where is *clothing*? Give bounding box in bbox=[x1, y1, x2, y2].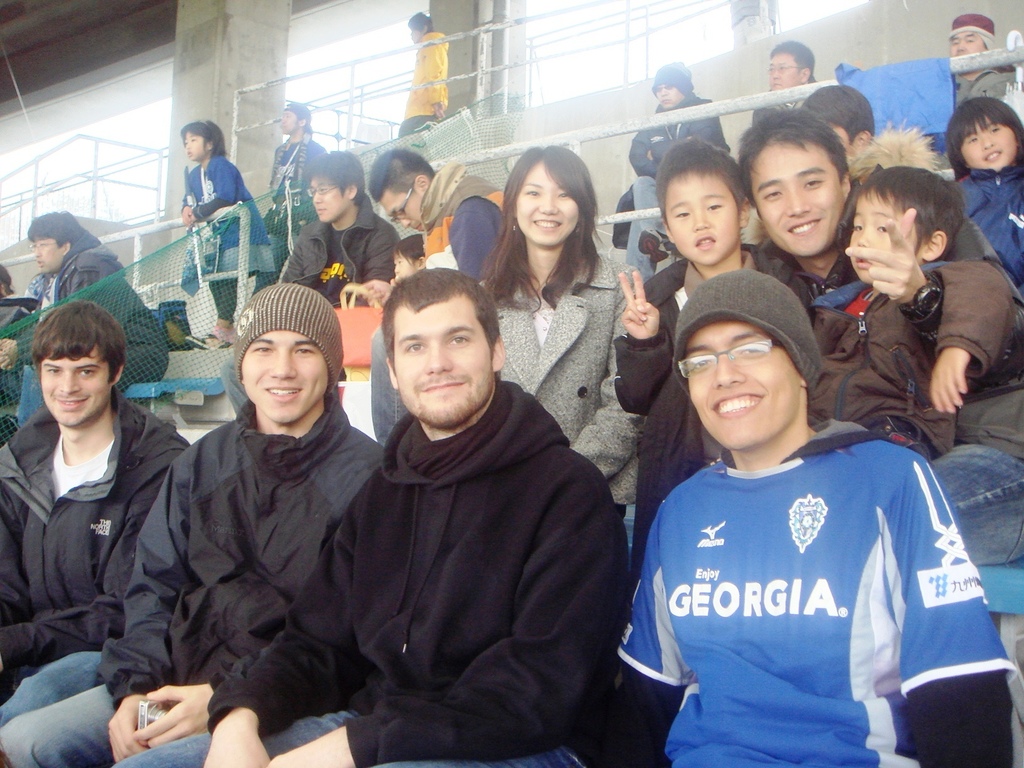
bbox=[835, 119, 941, 192].
